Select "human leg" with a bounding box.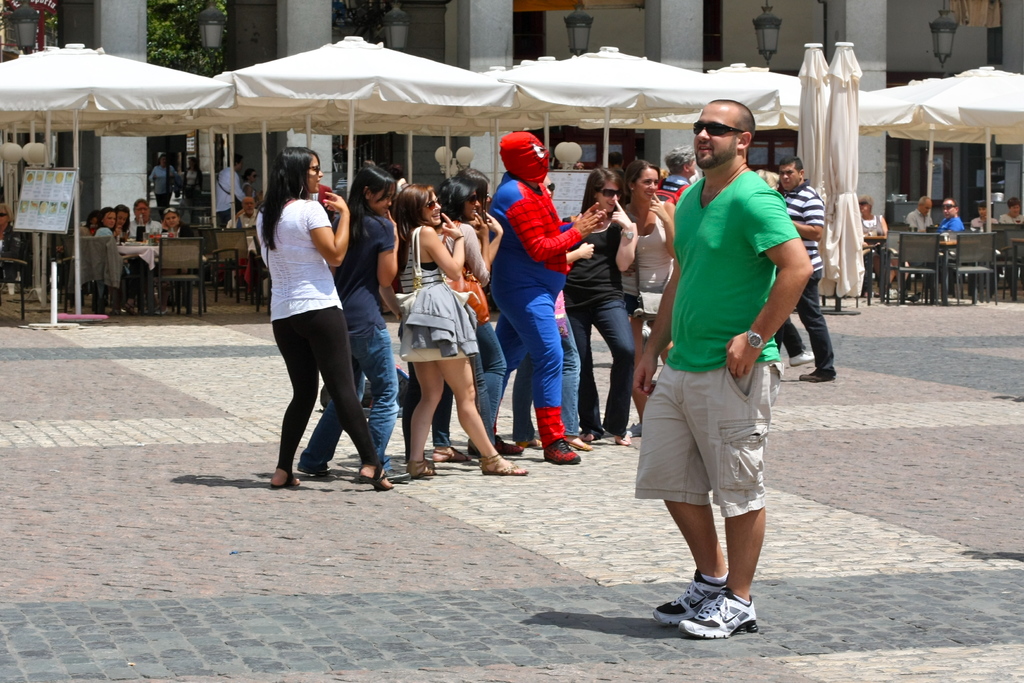
left=653, top=363, right=768, bottom=644.
